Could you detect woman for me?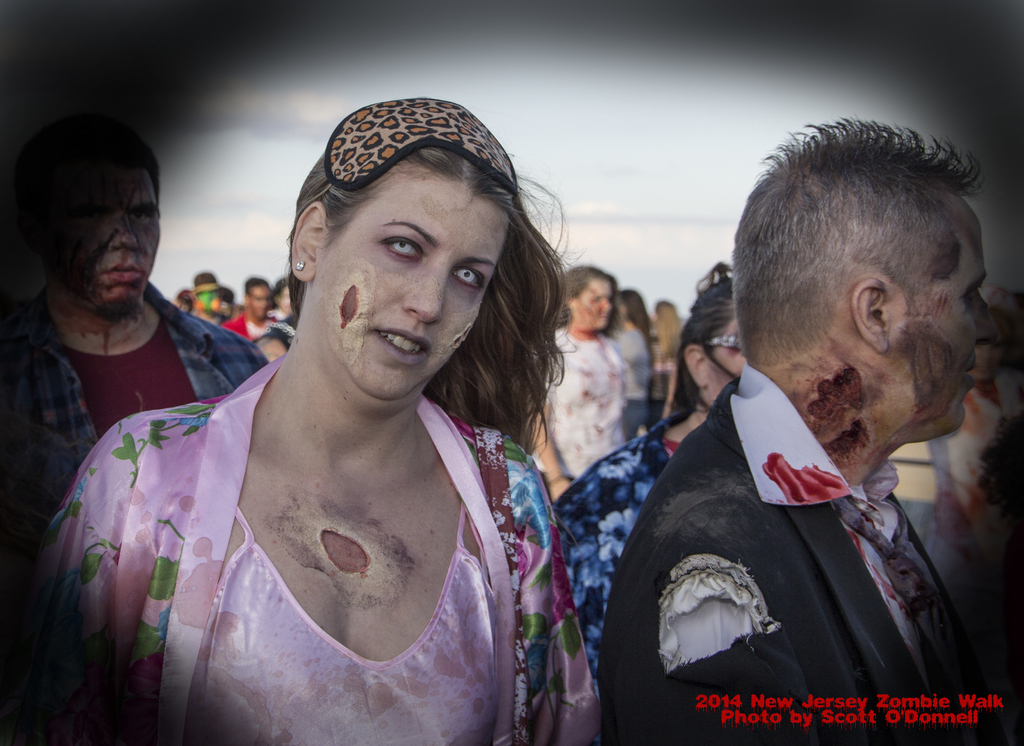
Detection result: box(644, 293, 689, 422).
